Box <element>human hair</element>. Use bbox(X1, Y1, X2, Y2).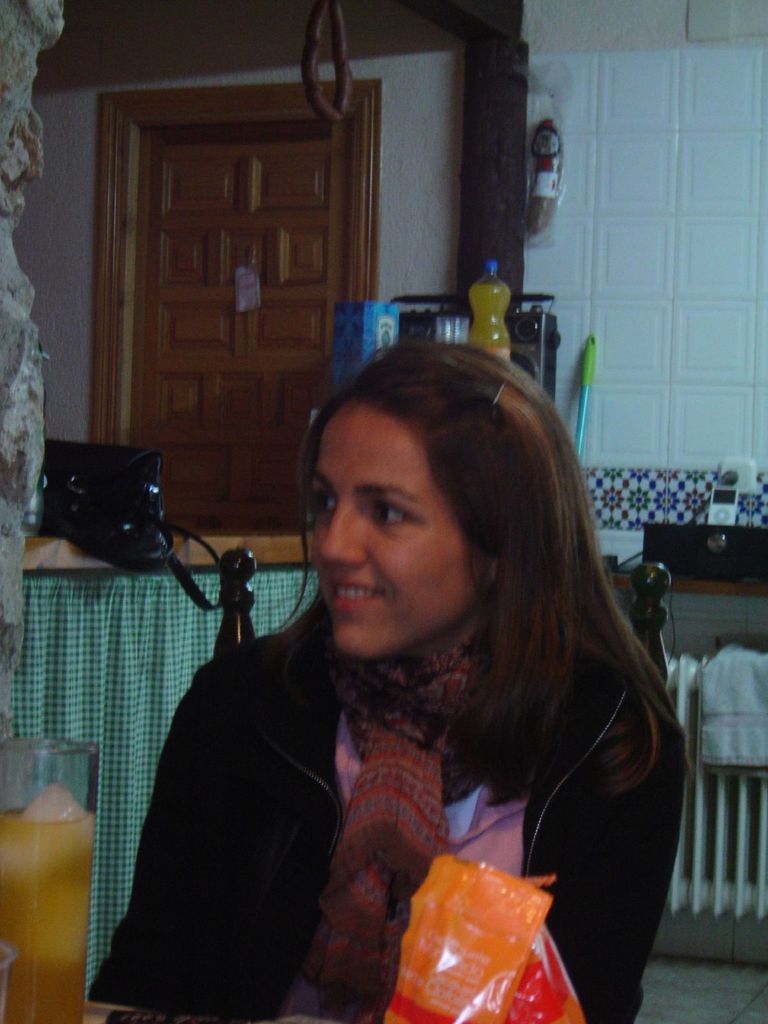
bbox(250, 380, 634, 832).
